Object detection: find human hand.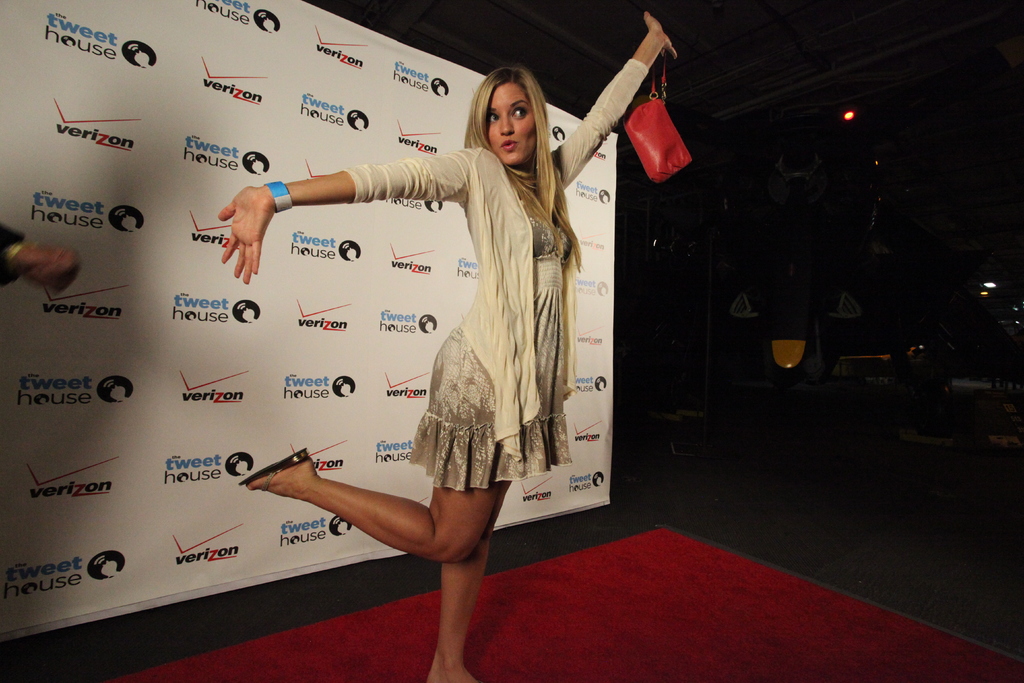
204/170/280/267.
